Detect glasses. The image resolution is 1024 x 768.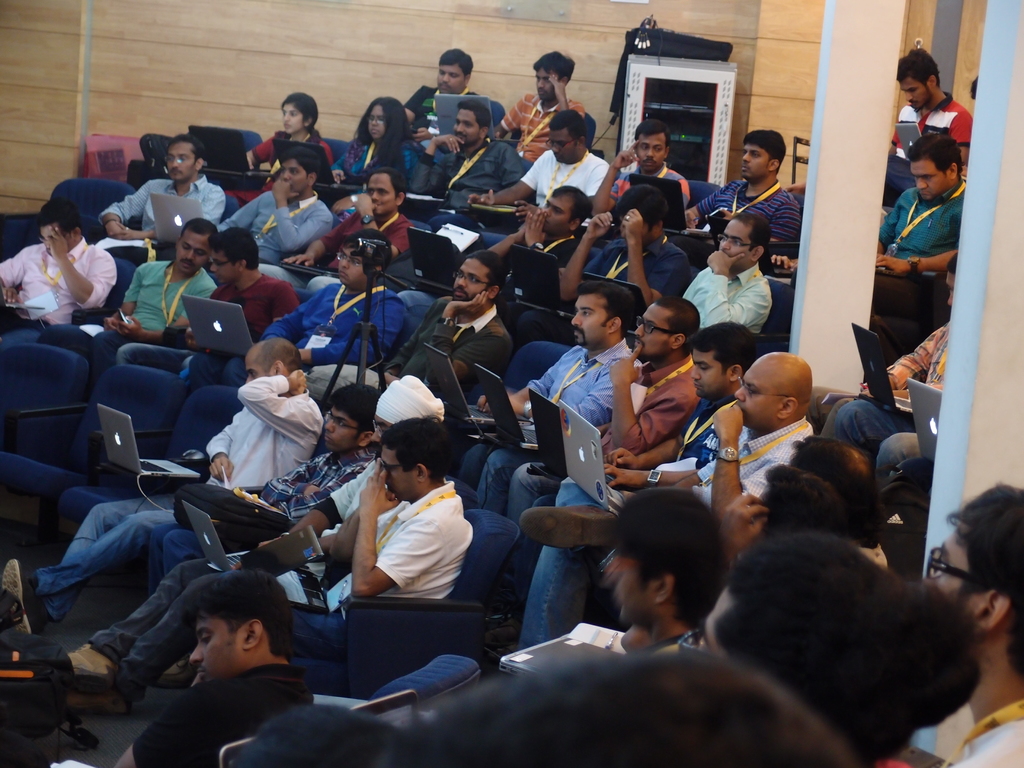
<bbox>925, 543, 982, 586</bbox>.
